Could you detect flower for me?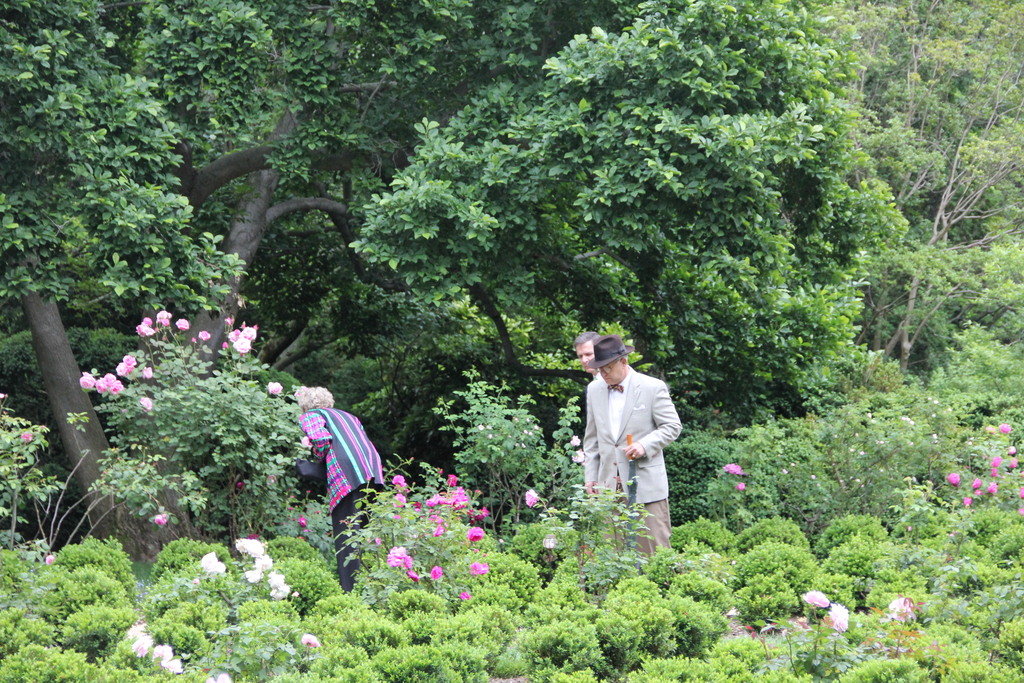
Detection result: crop(387, 478, 402, 489).
